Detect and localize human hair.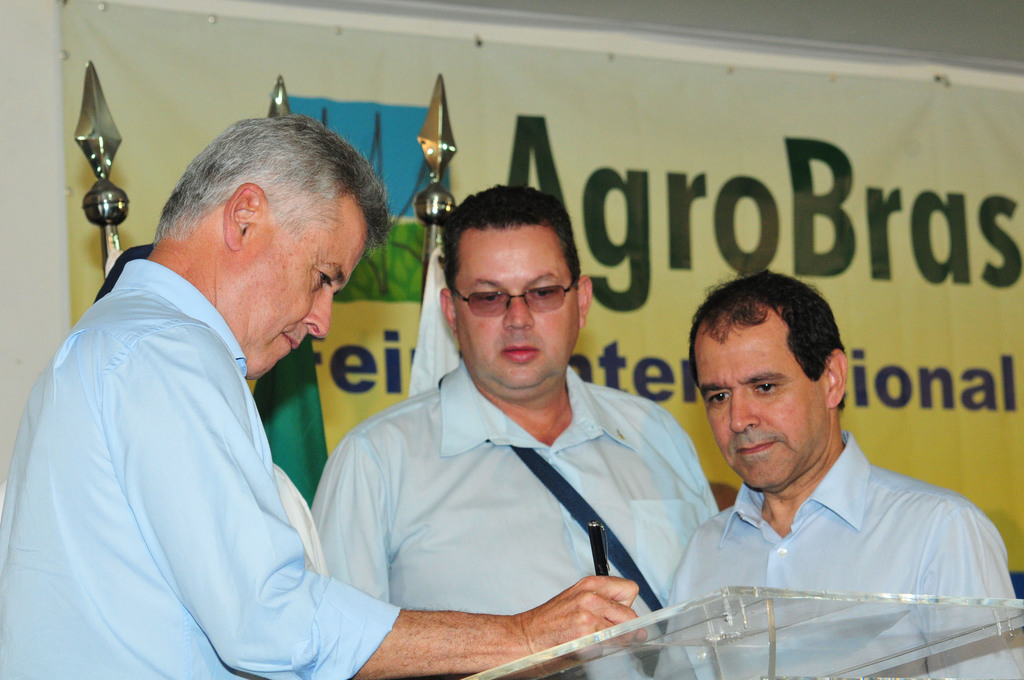
Localized at {"left": 440, "top": 182, "right": 582, "bottom": 288}.
